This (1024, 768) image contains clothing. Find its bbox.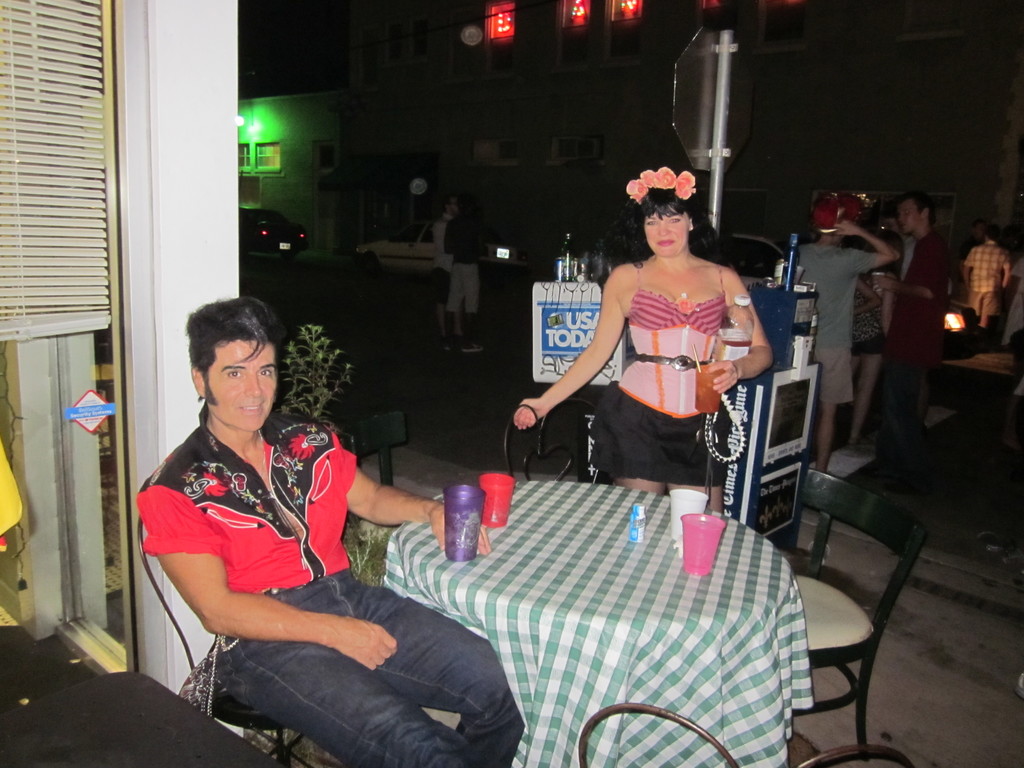
964,238,1004,314.
